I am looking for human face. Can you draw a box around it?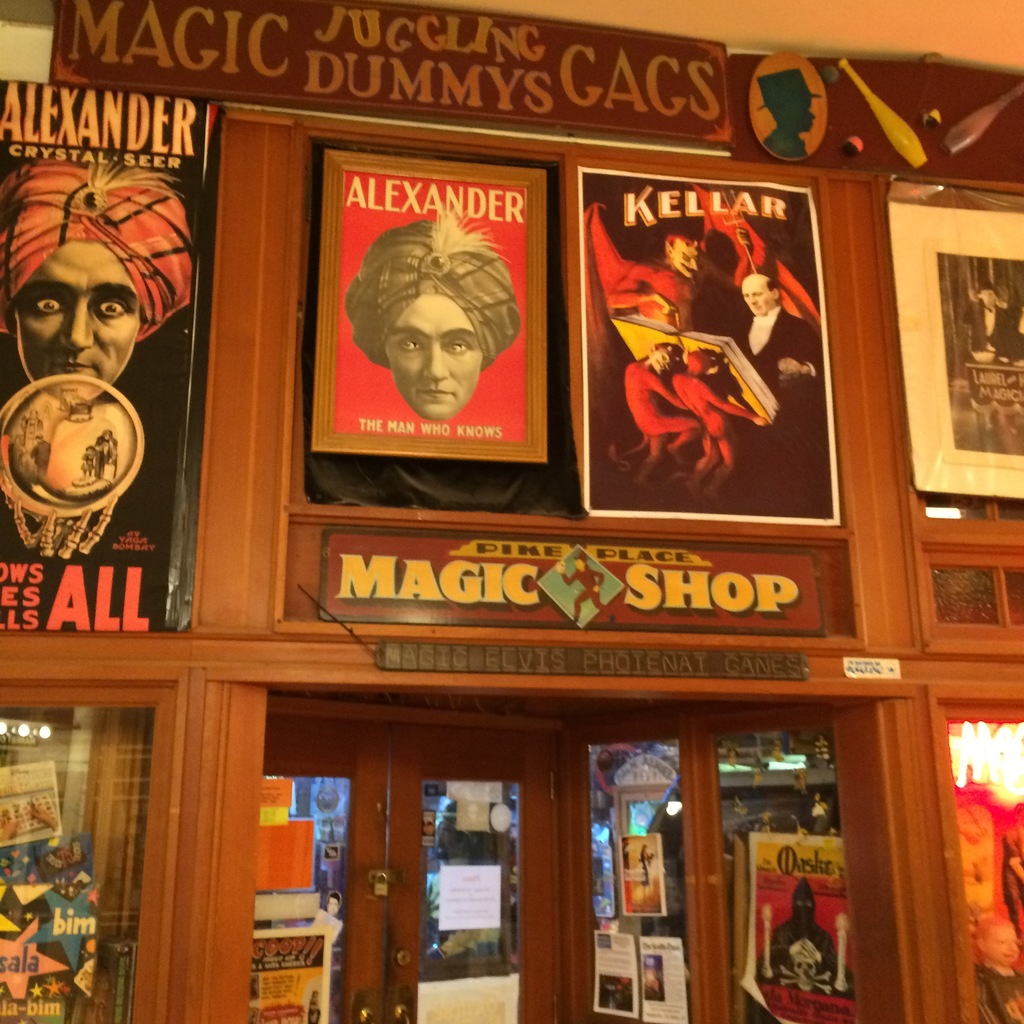
Sure, the bounding box is (15,242,141,401).
